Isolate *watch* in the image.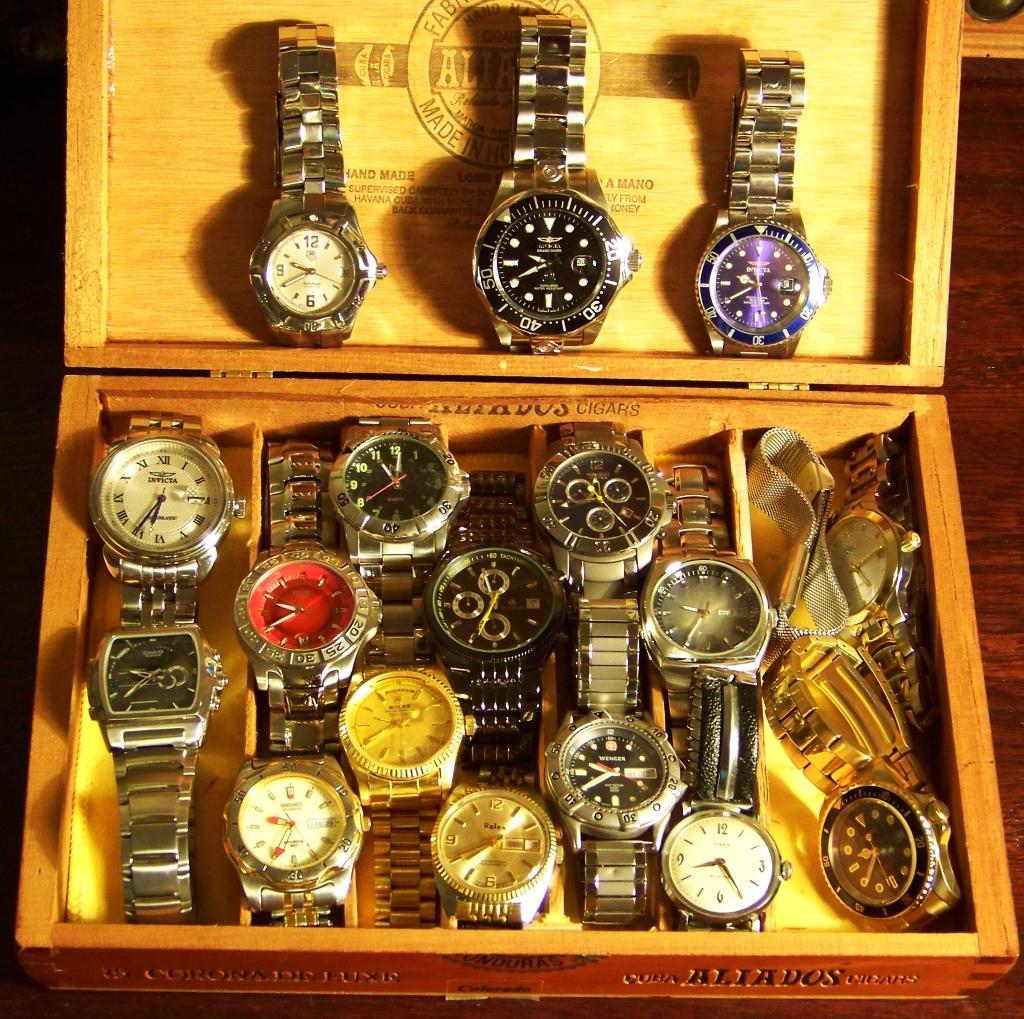
Isolated region: select_region(225, 751, 372, 934).
